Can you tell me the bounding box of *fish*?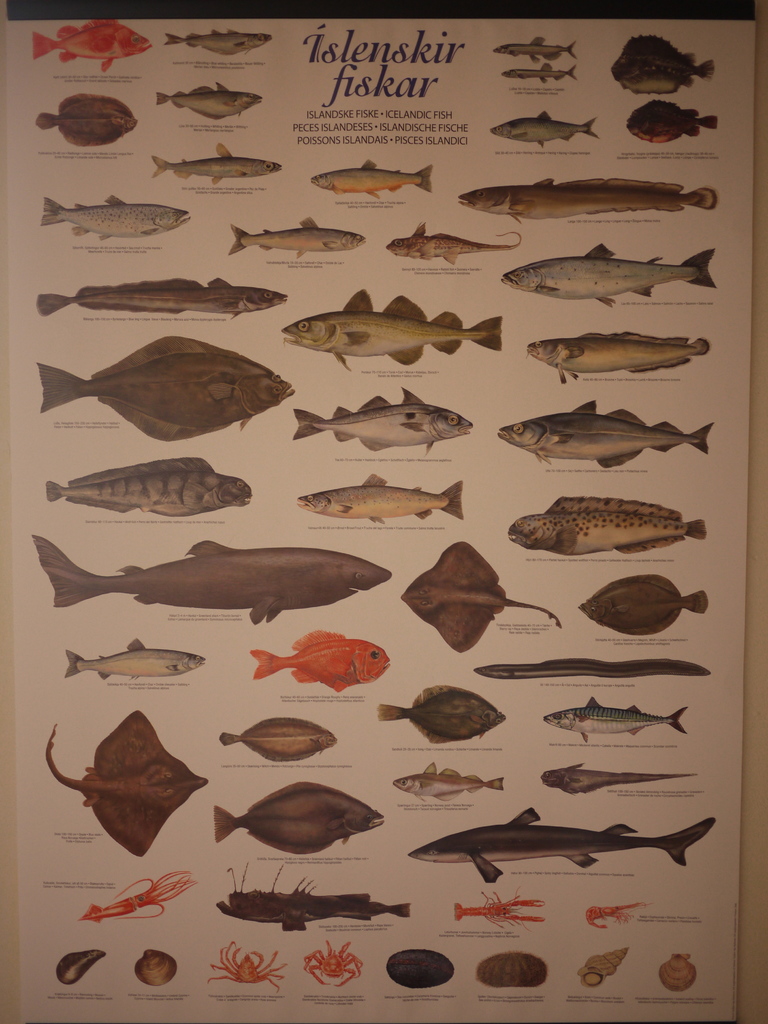
<box>487,108,599,148</box>.
